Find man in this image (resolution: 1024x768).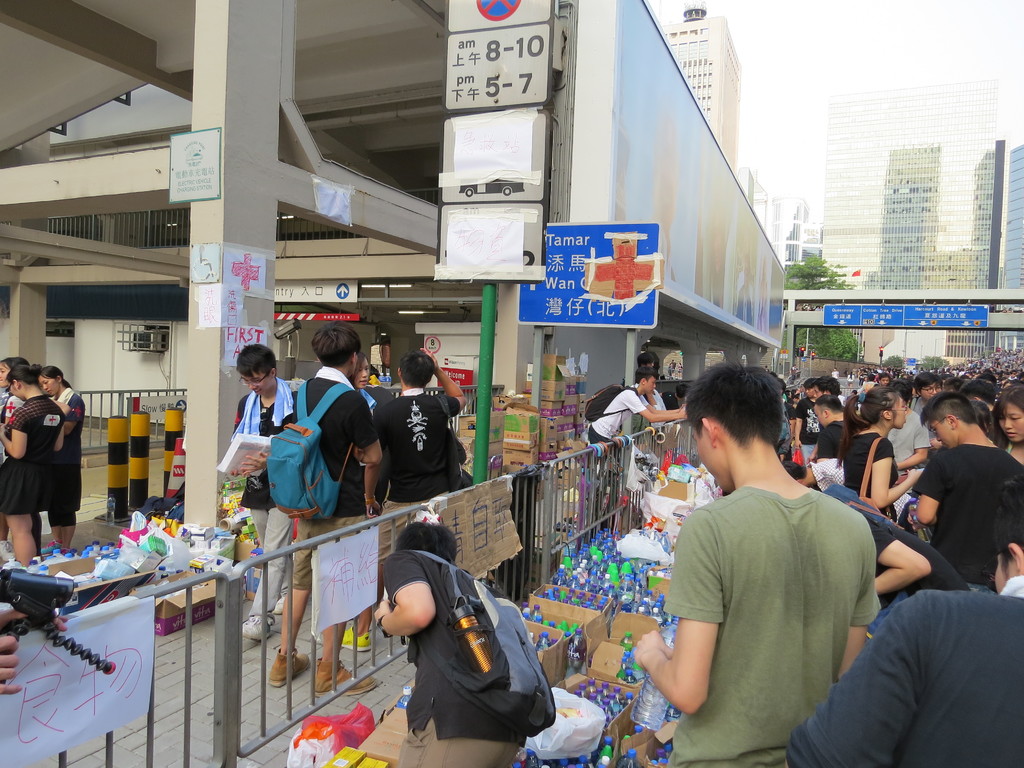
909/385/1023/594.
